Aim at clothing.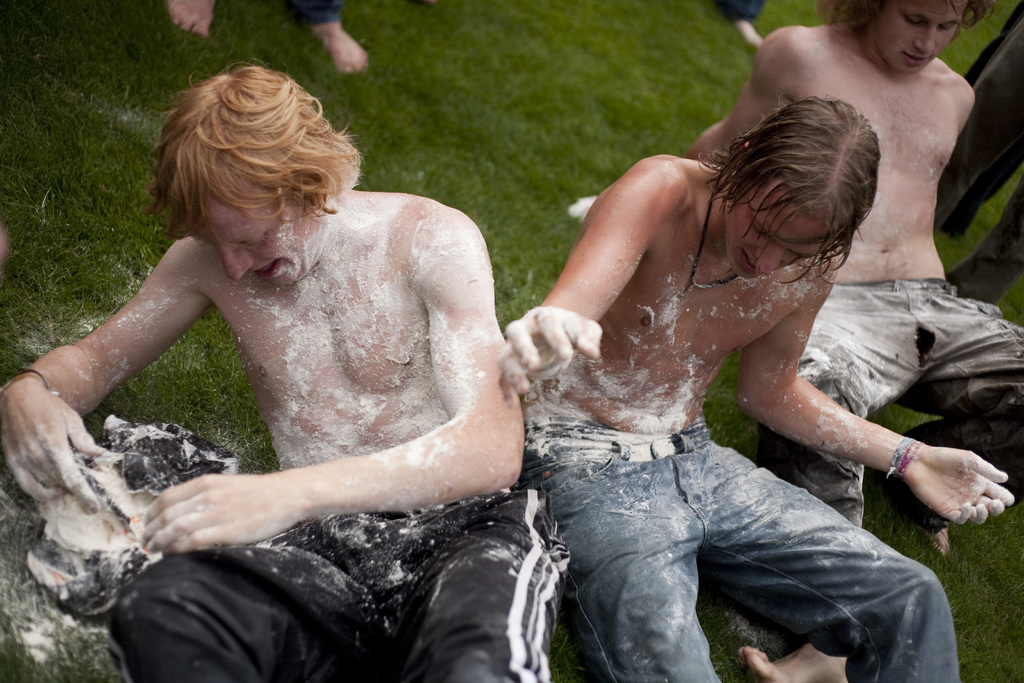
Aimed at bbox=[105, 516, 569, 682].
